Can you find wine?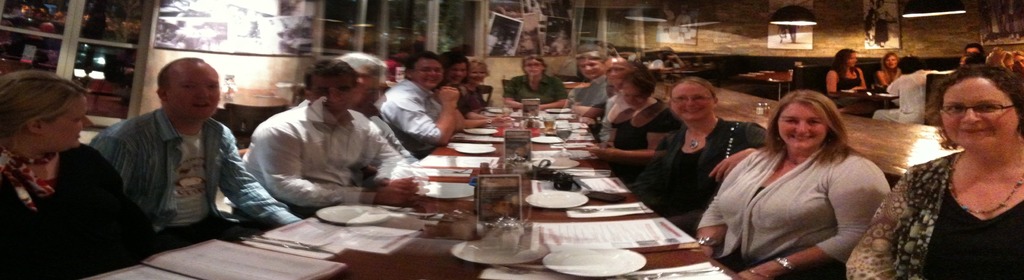
Yes, bounding box: rect(556, 124, 570, 140).
